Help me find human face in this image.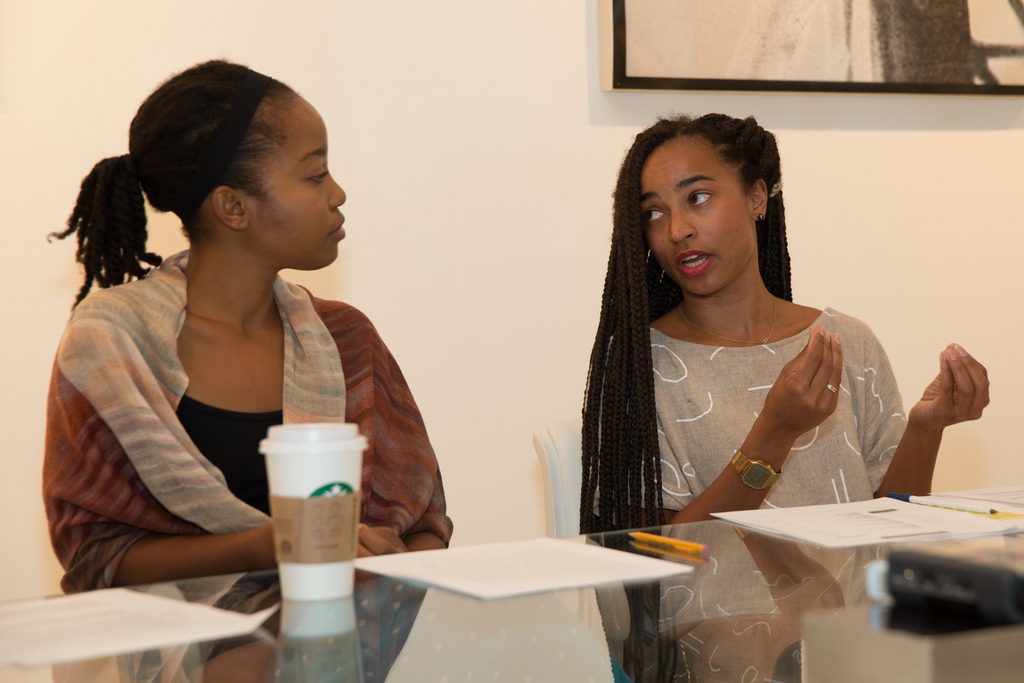
Found it: <bbox>239, 97, 348, 272</bbox>.
